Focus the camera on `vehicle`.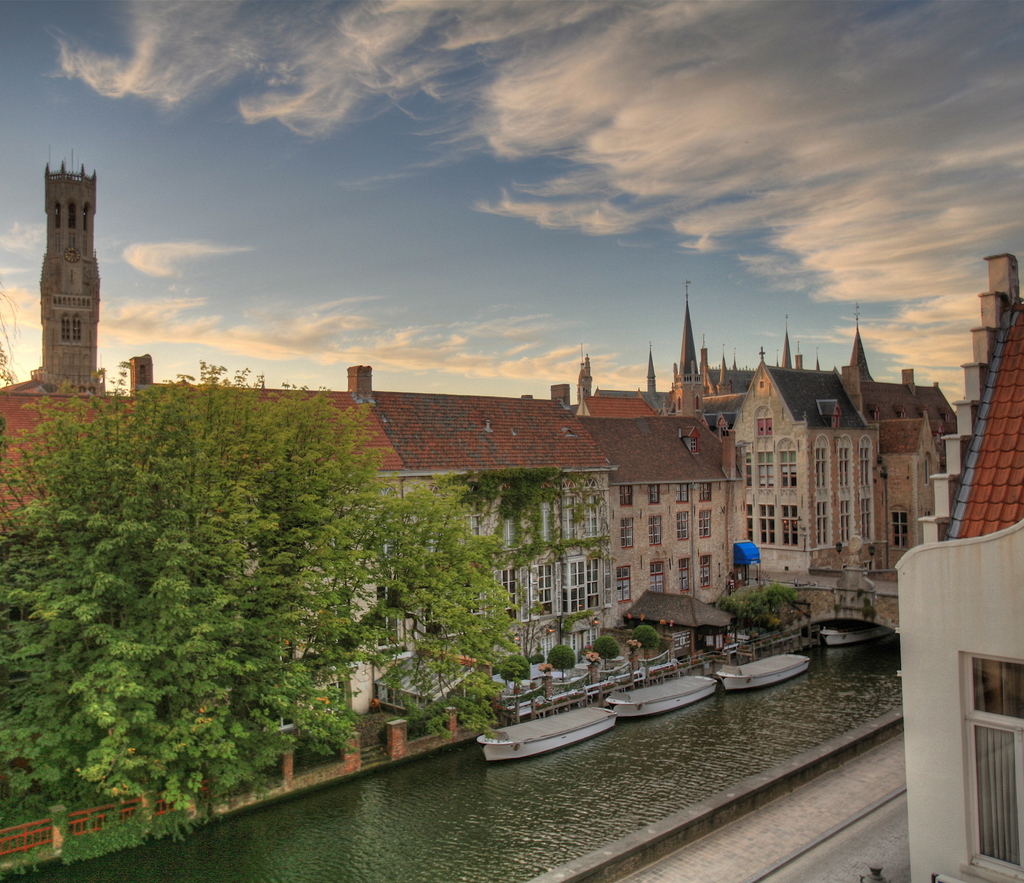
Focus region: BBox(476, 704, 618, 762).
